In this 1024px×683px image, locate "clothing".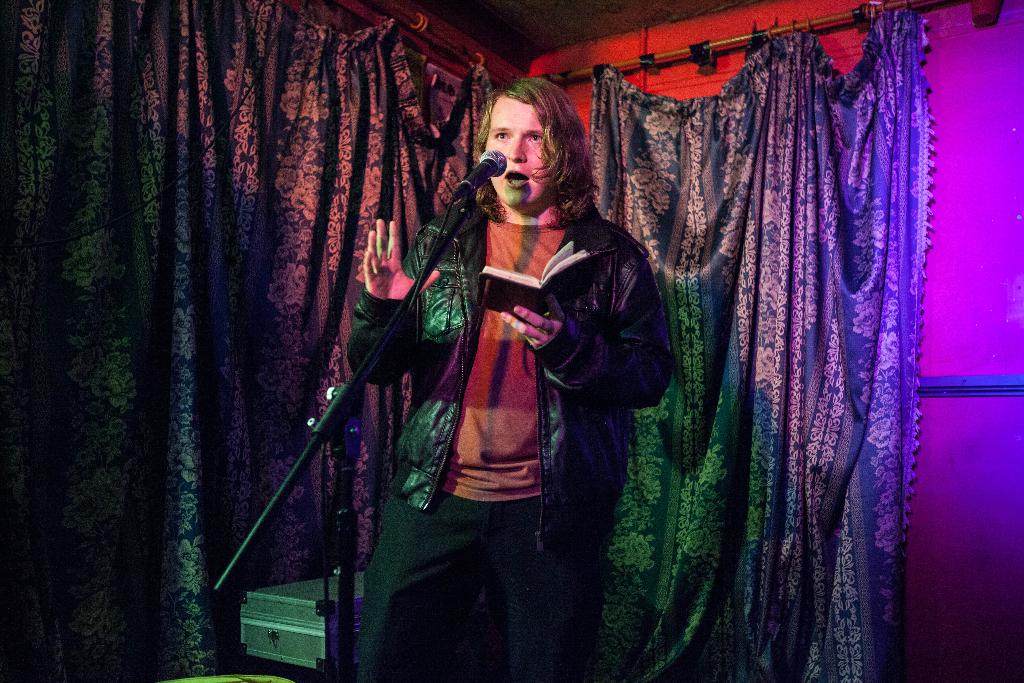
Bounding box: (x1=368, y1=135, x2=672, y2=620).
